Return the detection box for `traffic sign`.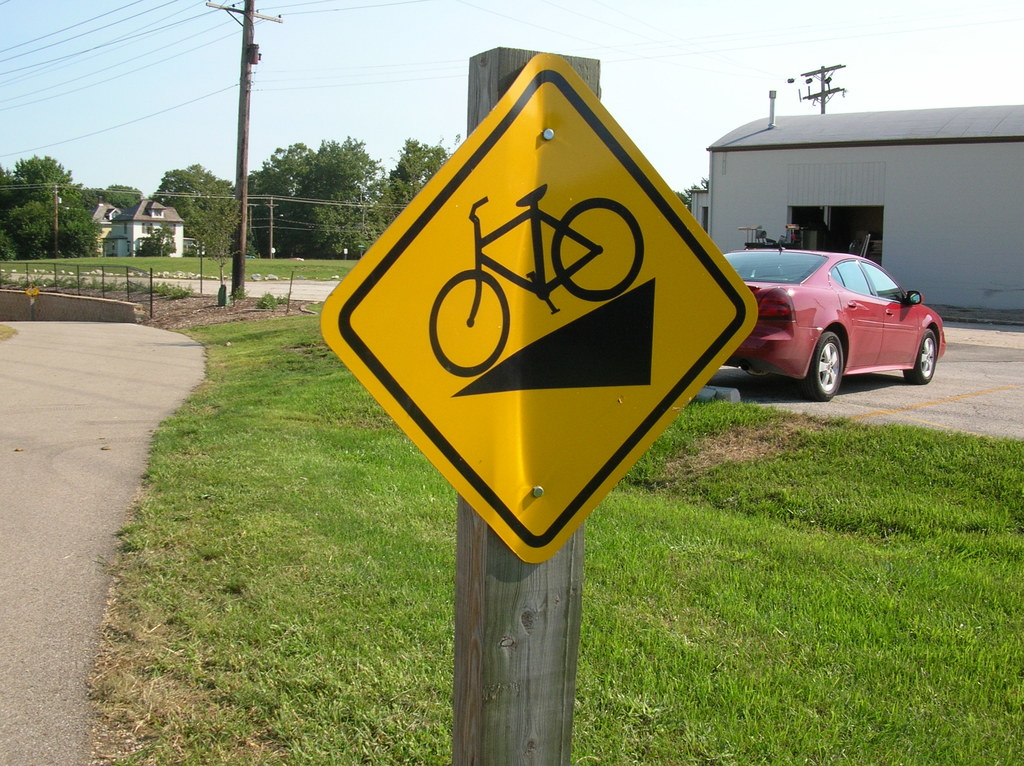
x1=317, y1=52, x2=760, y2=565.
